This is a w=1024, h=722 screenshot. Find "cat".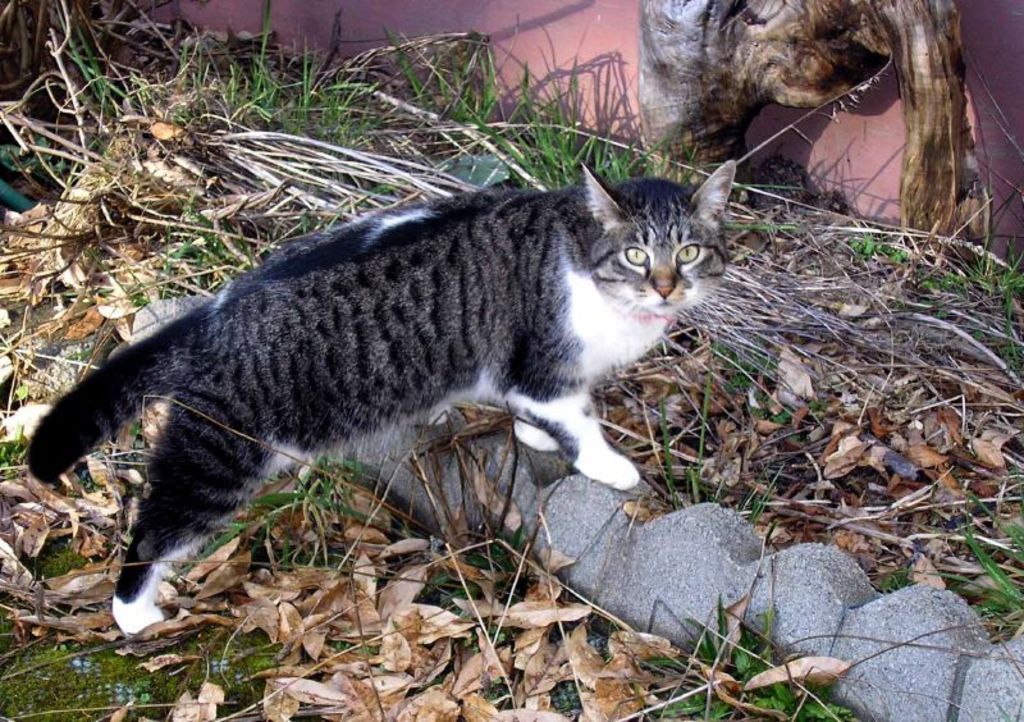
Bounding box: box(32, 156, 733, 638).
